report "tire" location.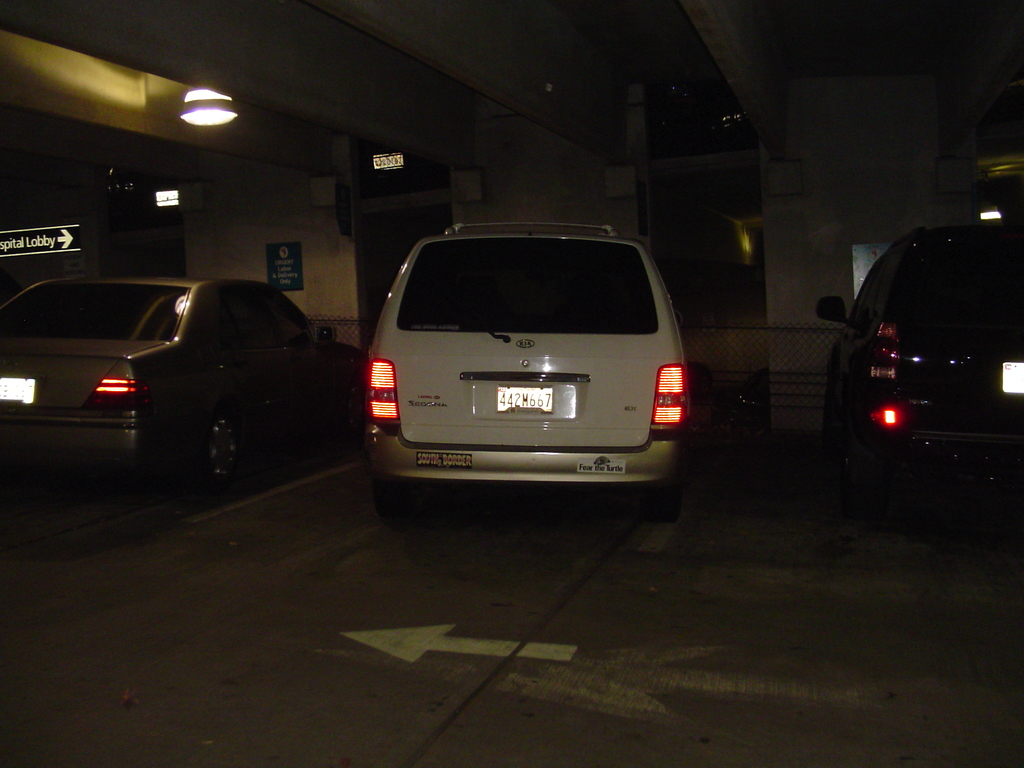
Report: (x1=368, y1=477, x2=426, y2=529).
